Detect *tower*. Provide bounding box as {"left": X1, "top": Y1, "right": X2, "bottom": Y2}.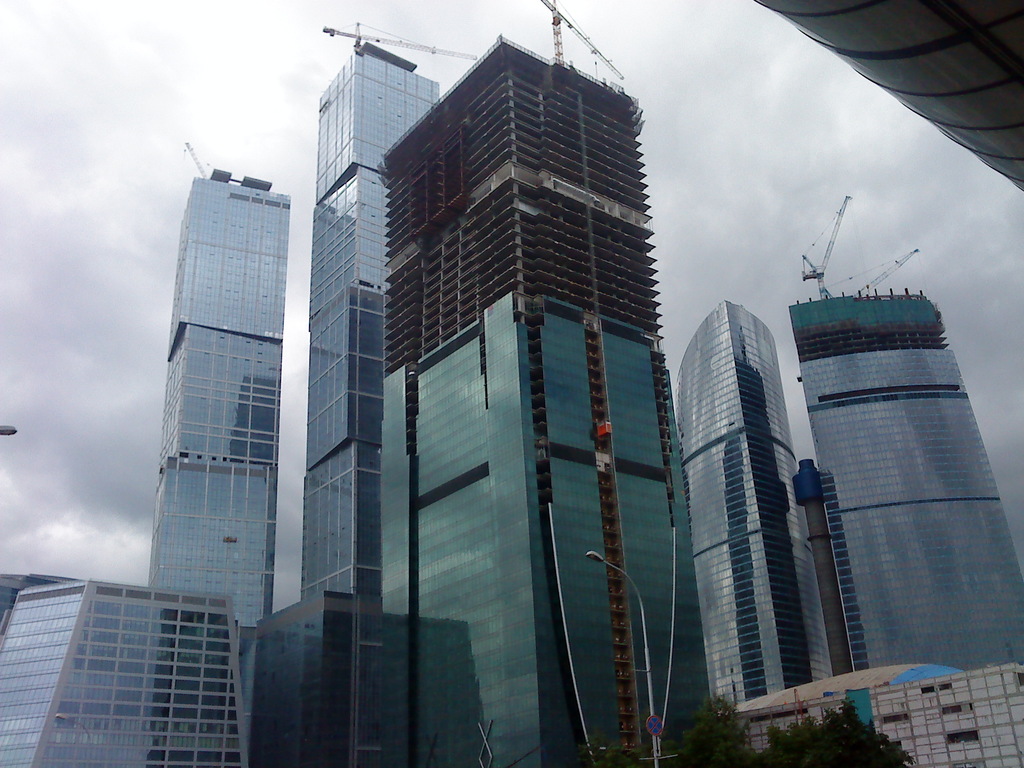
{"left": 786, "top": 179, "right": 1023, "bottom": 760}.
